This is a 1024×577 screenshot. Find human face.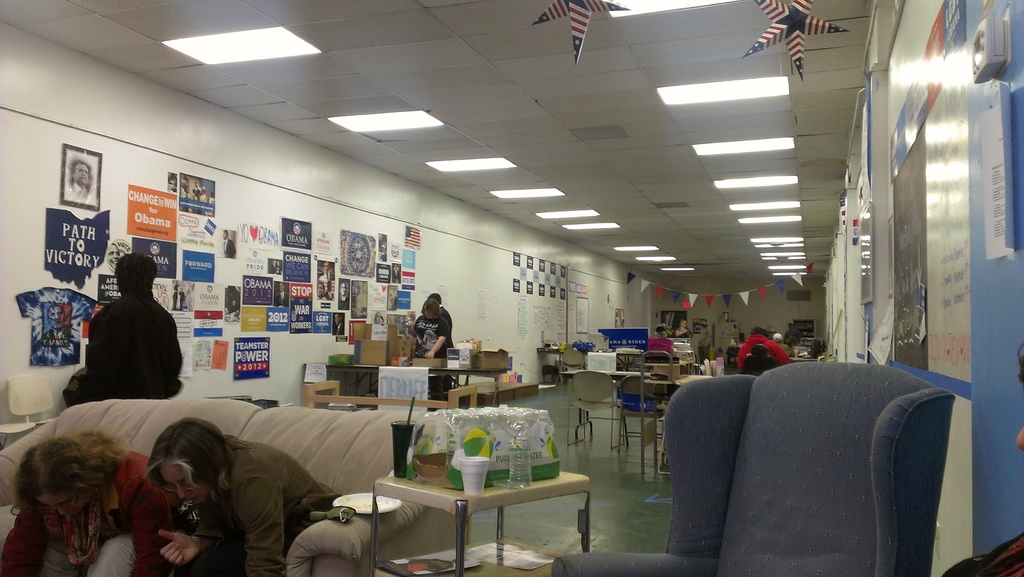
Bounding box: 698, 316, 707, 327.
